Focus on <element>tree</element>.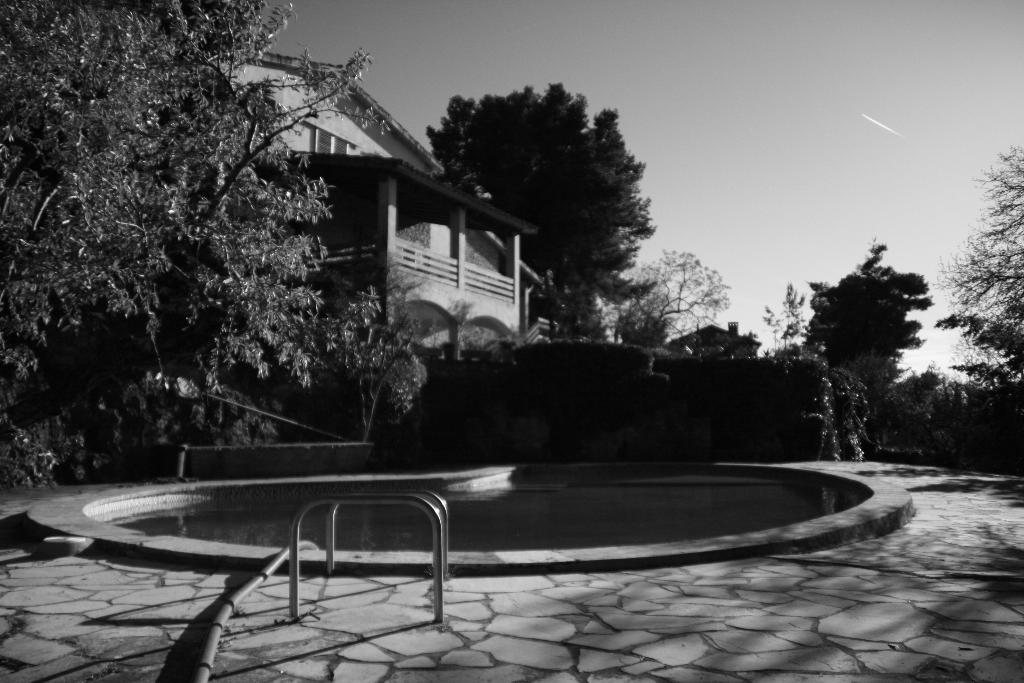
Focused at Rect(805, 224, 944, 456).
